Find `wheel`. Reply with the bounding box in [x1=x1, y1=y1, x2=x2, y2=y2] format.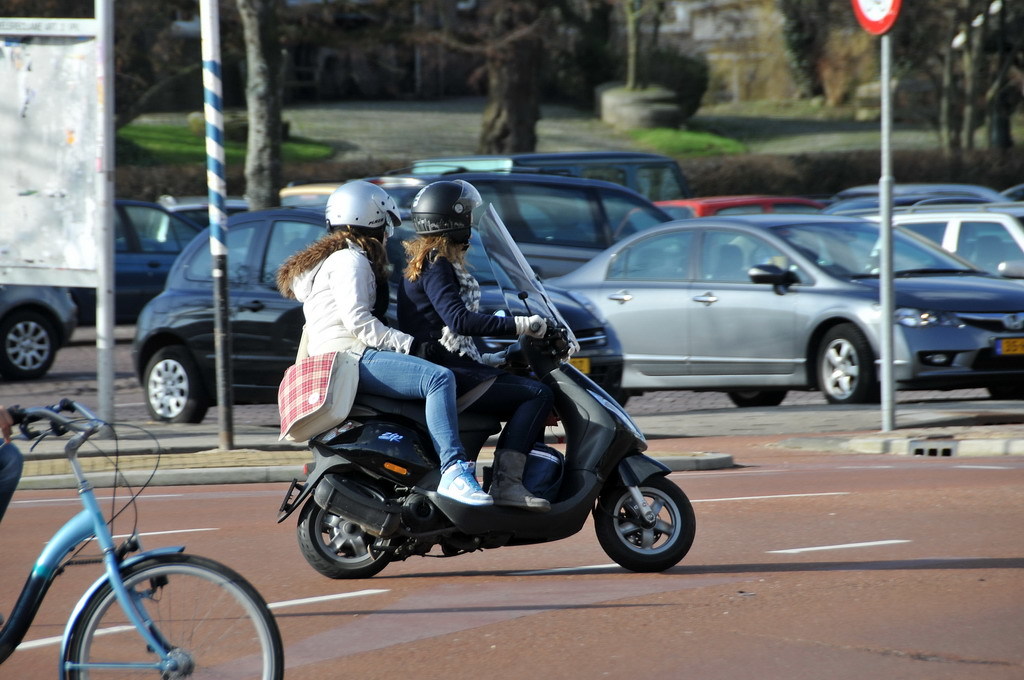
[x1=70, y1=555, x2=283, y2=679].
